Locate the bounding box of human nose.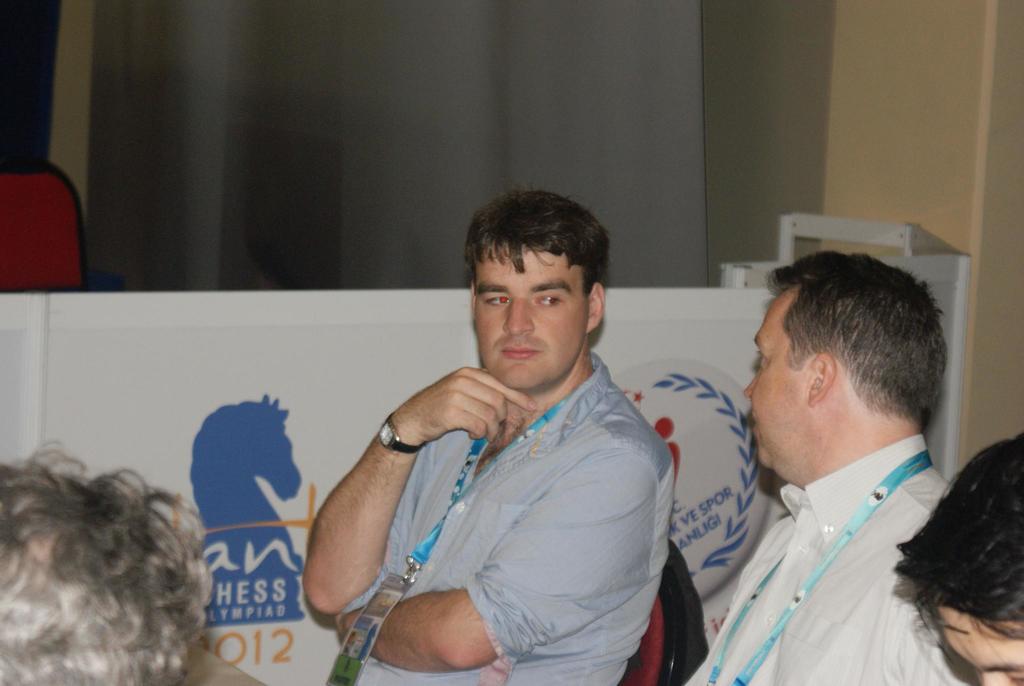
Bounding box: bbox=[740, 370, 758, 400].
